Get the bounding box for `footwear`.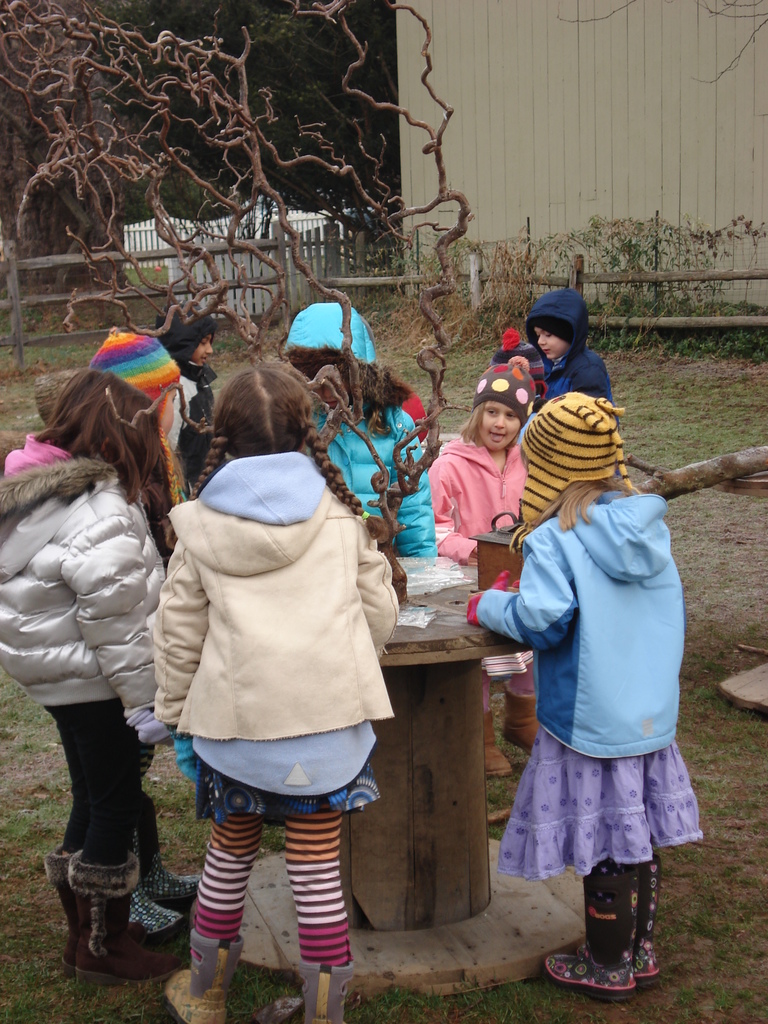
<region>474, 708, 513, 778</region>.
